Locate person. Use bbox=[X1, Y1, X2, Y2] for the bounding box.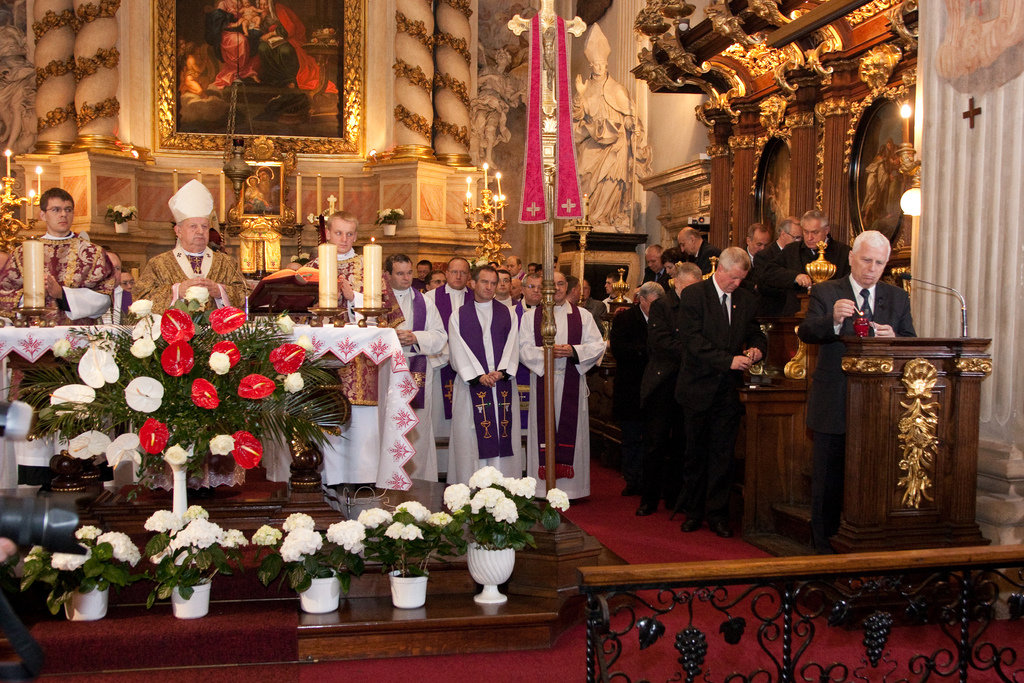
bbox=[443, 265, 522, 490].
